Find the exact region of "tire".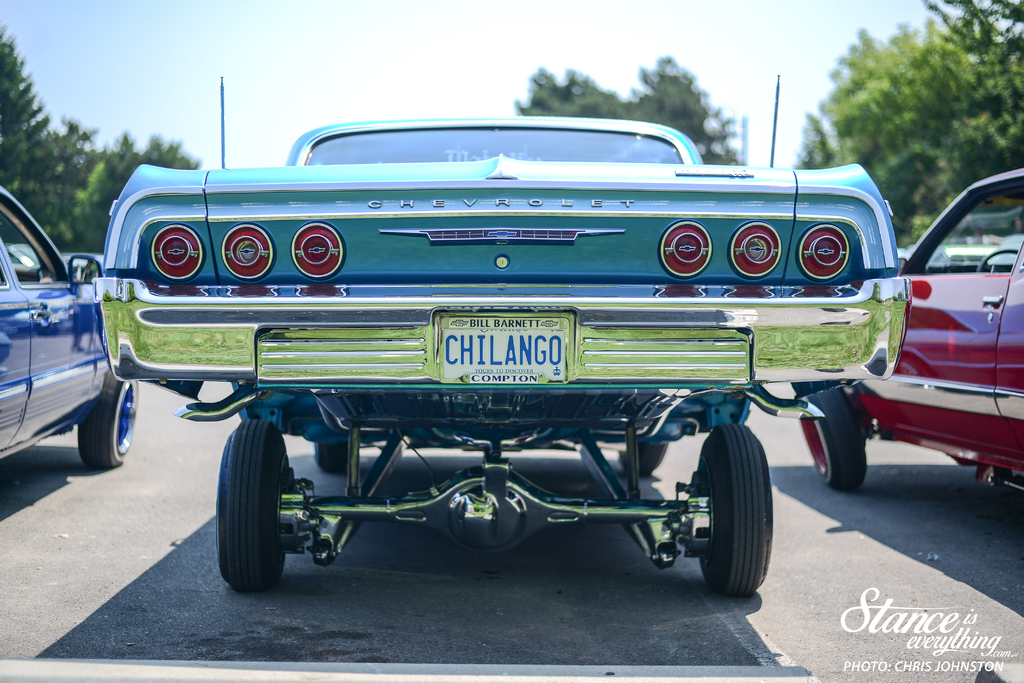
Exact region: x1=625, y1=427, x2=671, y2=487.
